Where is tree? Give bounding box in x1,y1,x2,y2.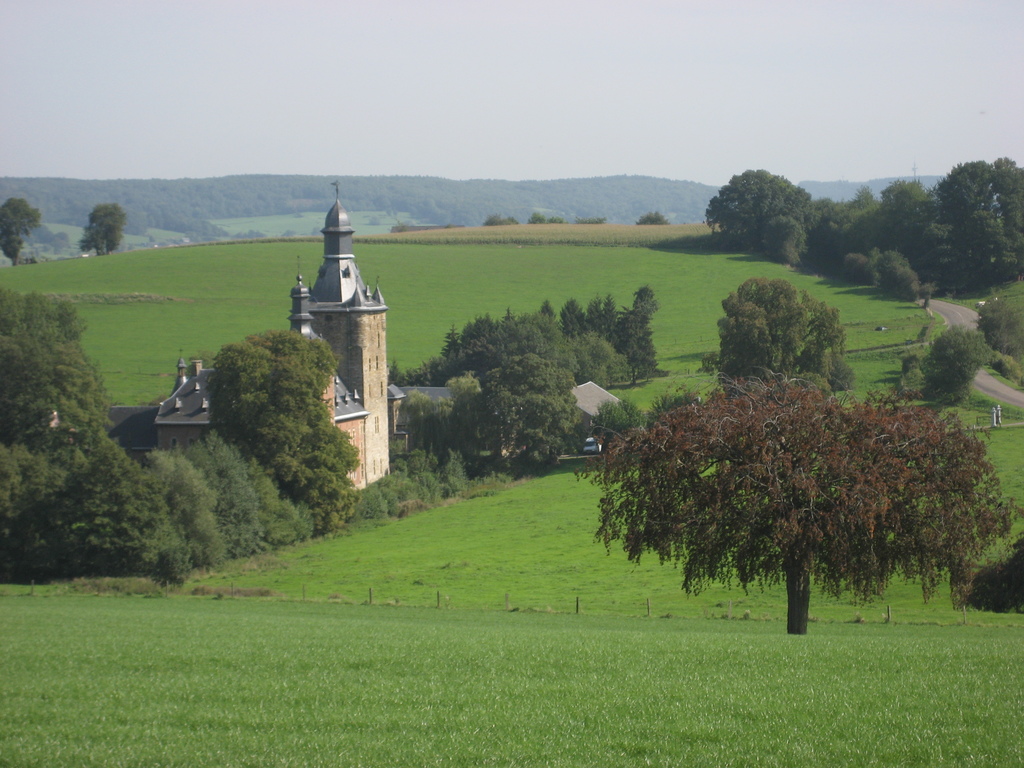
530,207,557,224.
